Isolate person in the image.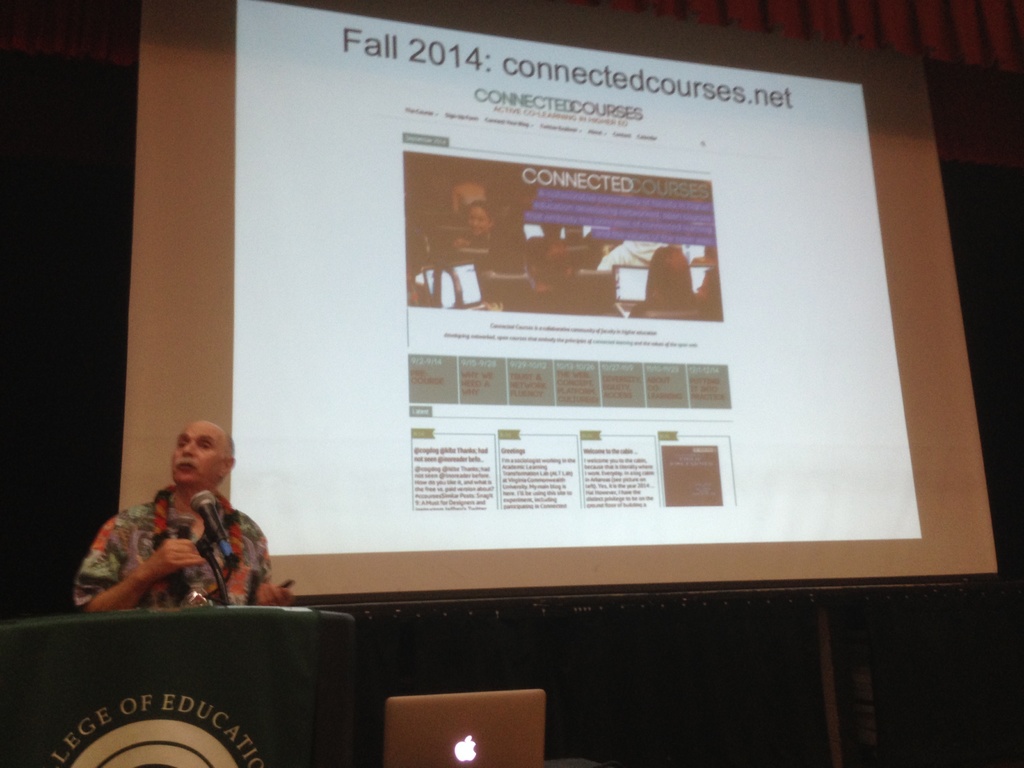
Isolated region: bbox=[515, 220, 565, 257].
